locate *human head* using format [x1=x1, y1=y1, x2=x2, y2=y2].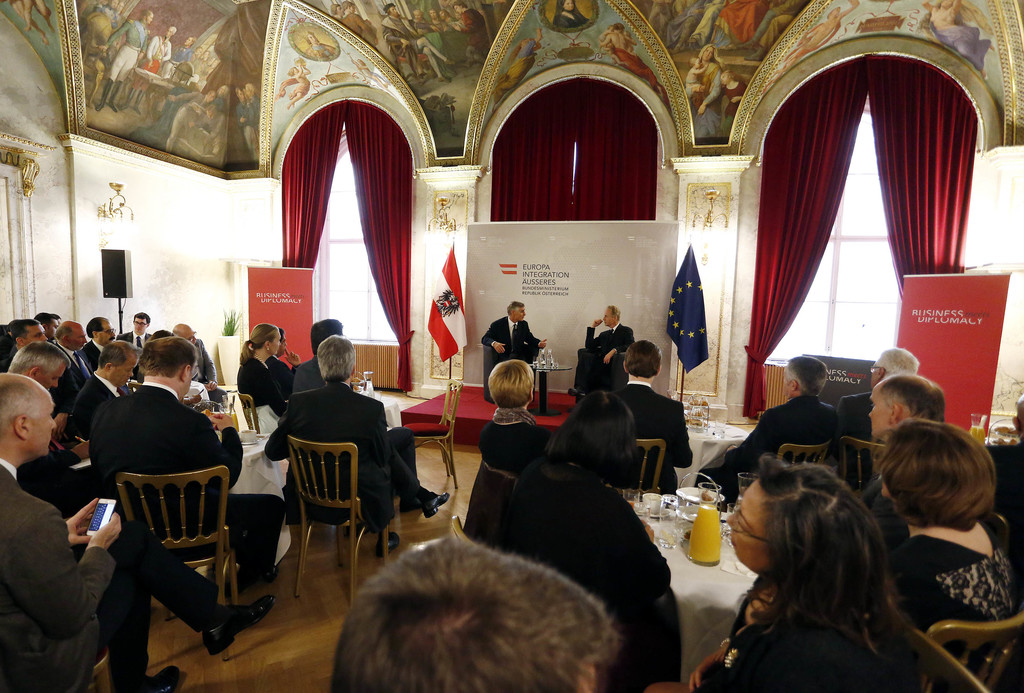
[x1=504, y1=304, x2=527, y2=322].
